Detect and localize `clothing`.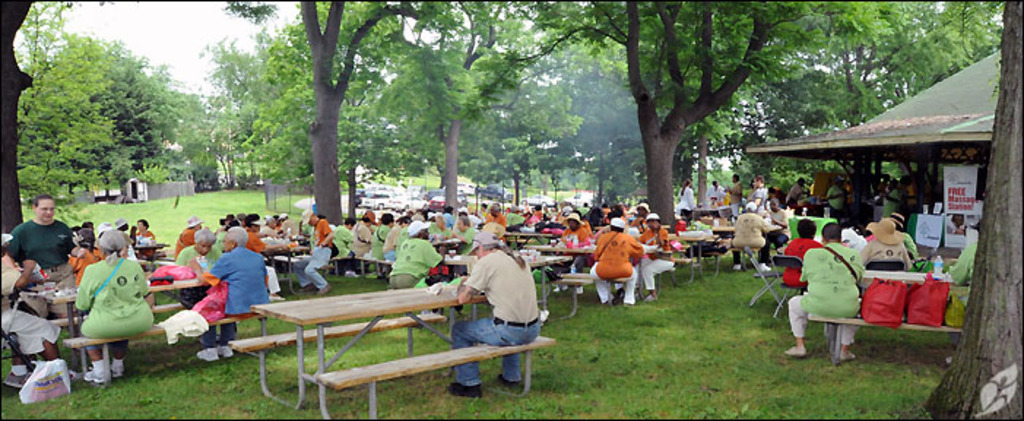
Localized at {"left": 346, "top": 213, "right": 372, "bottom": 262}.
